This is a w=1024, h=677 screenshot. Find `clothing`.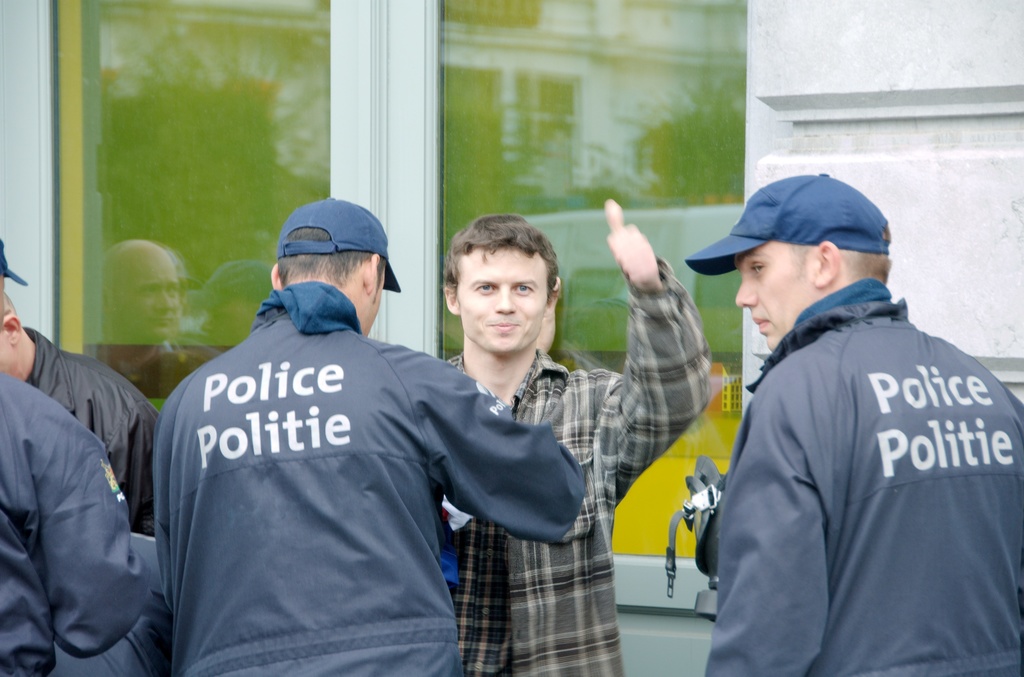
Bounding box: <bbox>711, 243, 1013, 674</bbox>.
